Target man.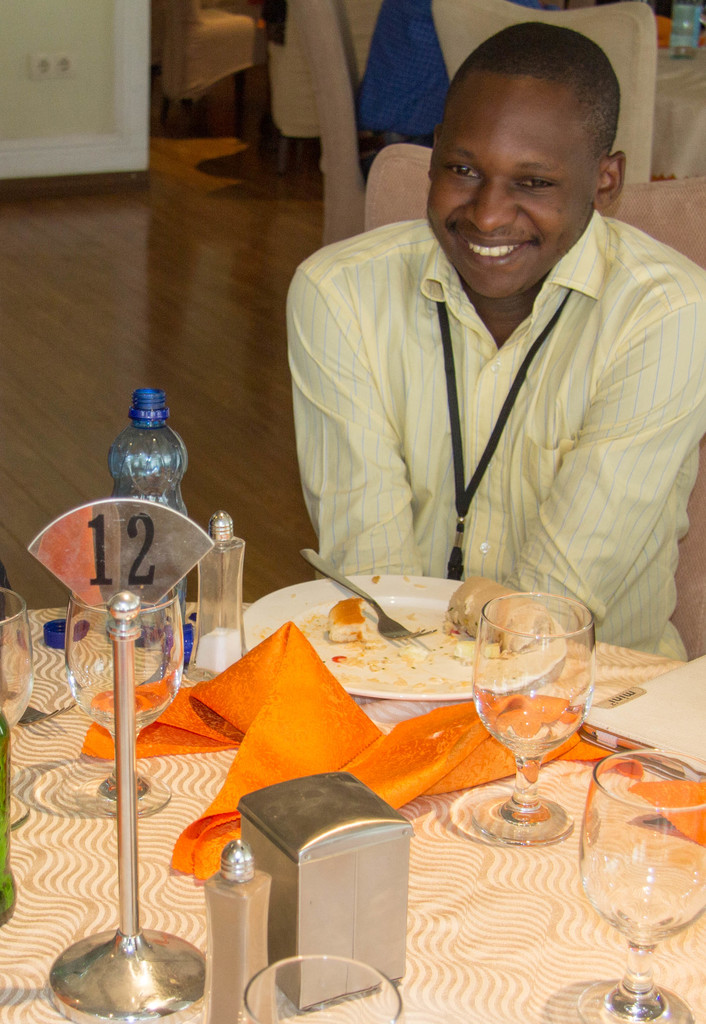
Target region: box=[278, 60, 704, 626].
